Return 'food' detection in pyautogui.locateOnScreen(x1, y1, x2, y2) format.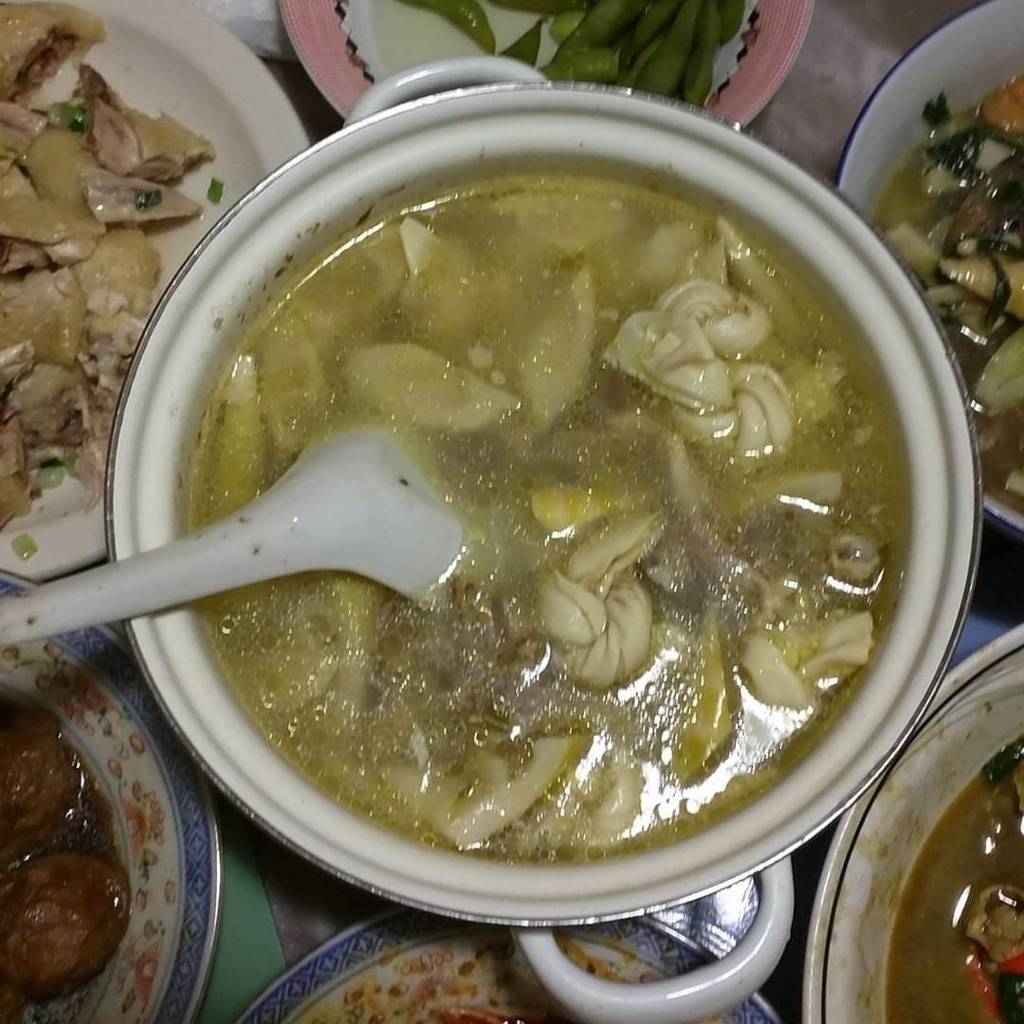
pyautogui.locateOnScreen(871, 73, 1023, 516).
